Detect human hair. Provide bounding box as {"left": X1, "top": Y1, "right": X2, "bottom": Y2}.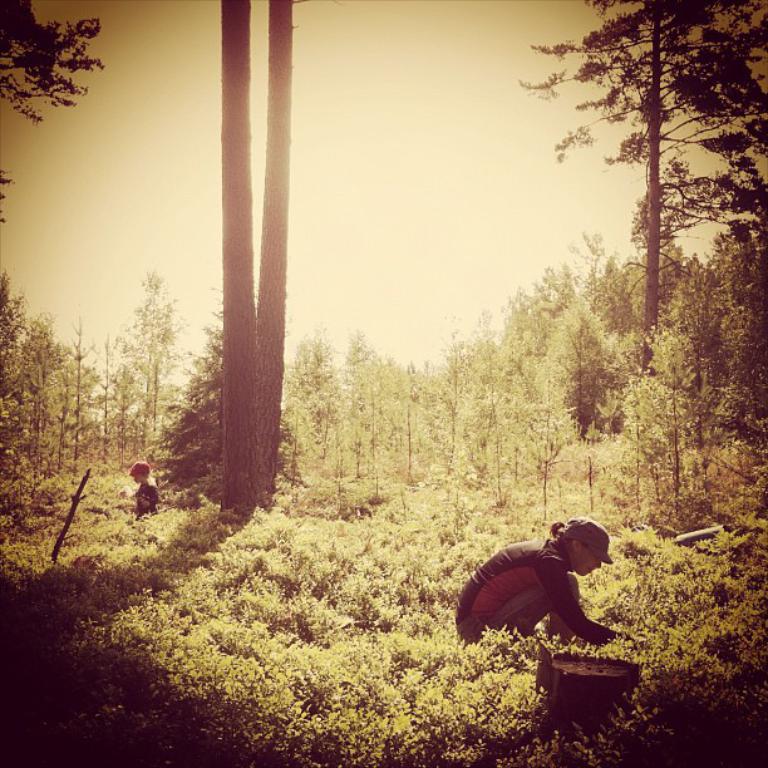
{"left": 548, "top": 522, "right": 570, "bottom": 540}.
